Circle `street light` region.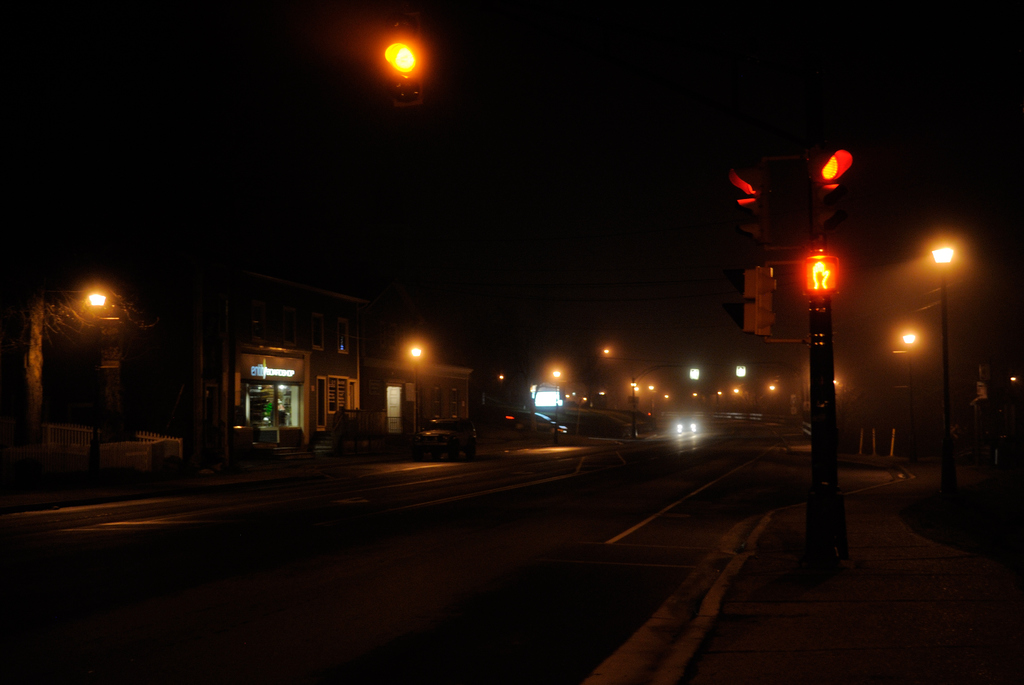
Region: 87:295:108:472.
